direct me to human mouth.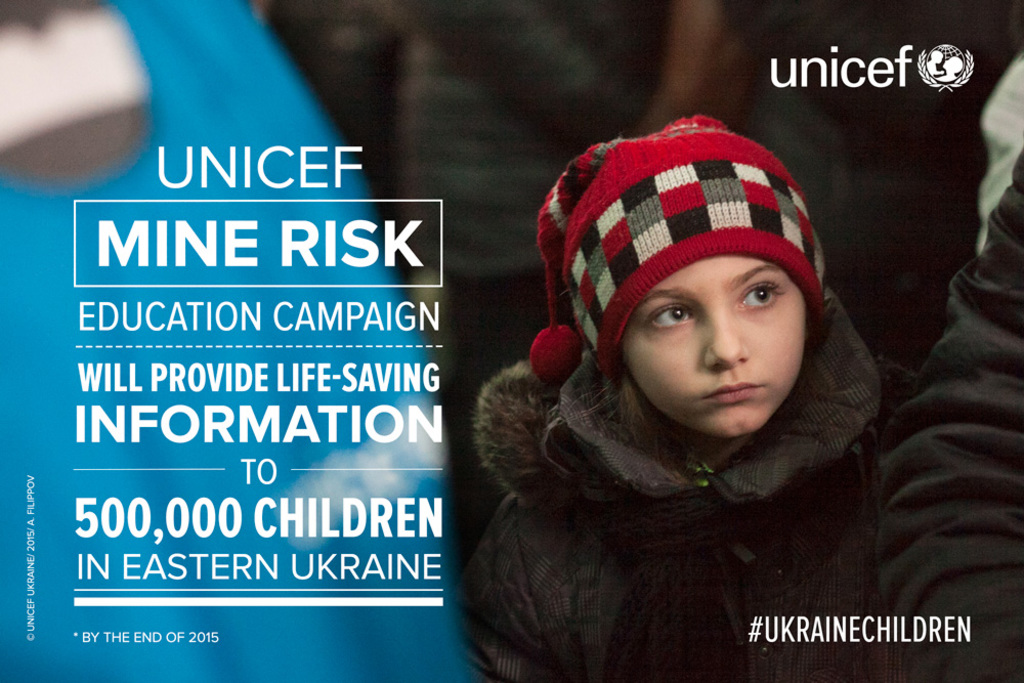
Direction: {"x1": 695, "y1": 373, "x2": 764, "y2": 417}.
